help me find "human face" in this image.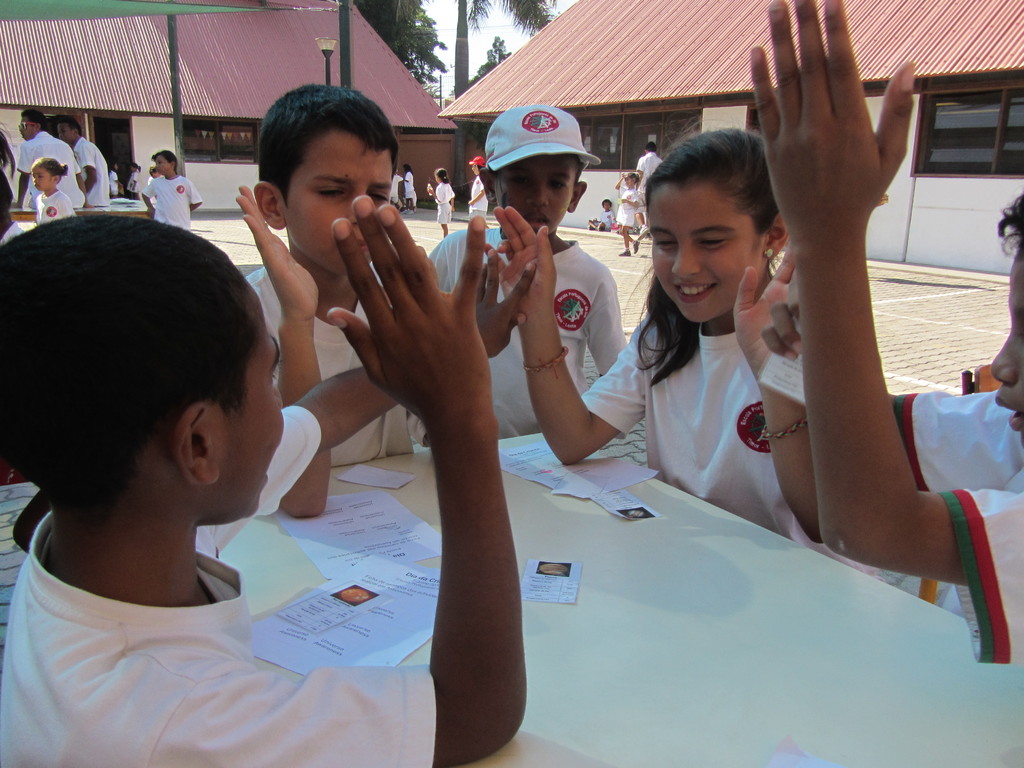
Found it: 205, 300, 280, 523.
